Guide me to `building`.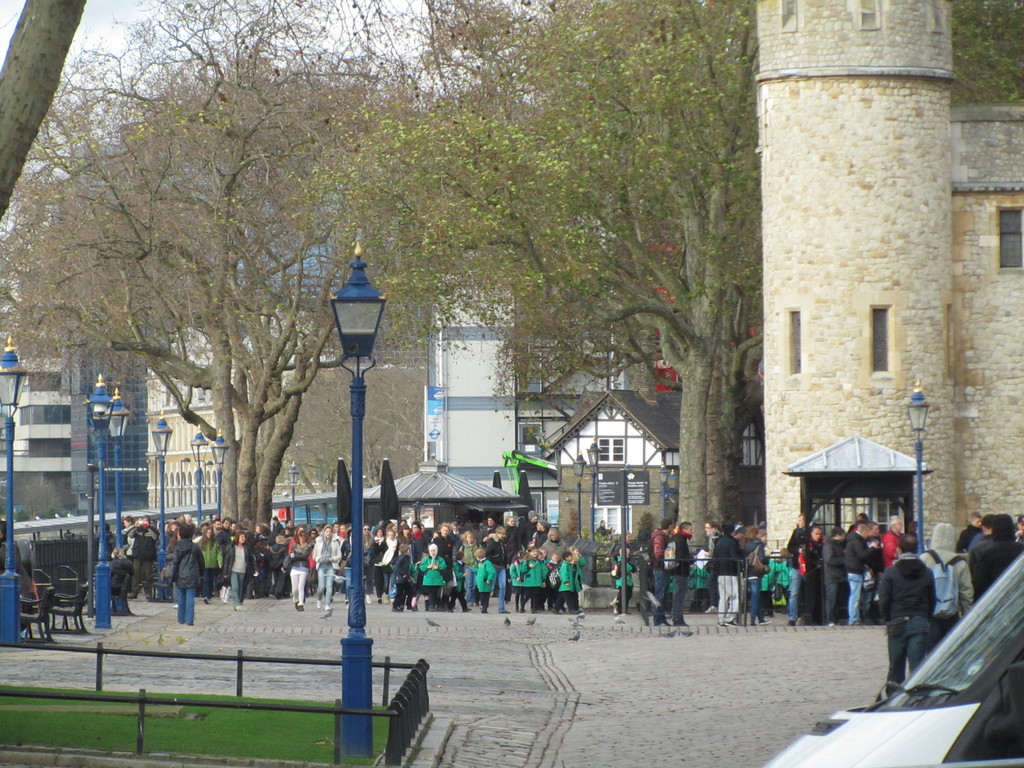
Guidance: <bbox>0, 327, 154, 522</bbox>.
